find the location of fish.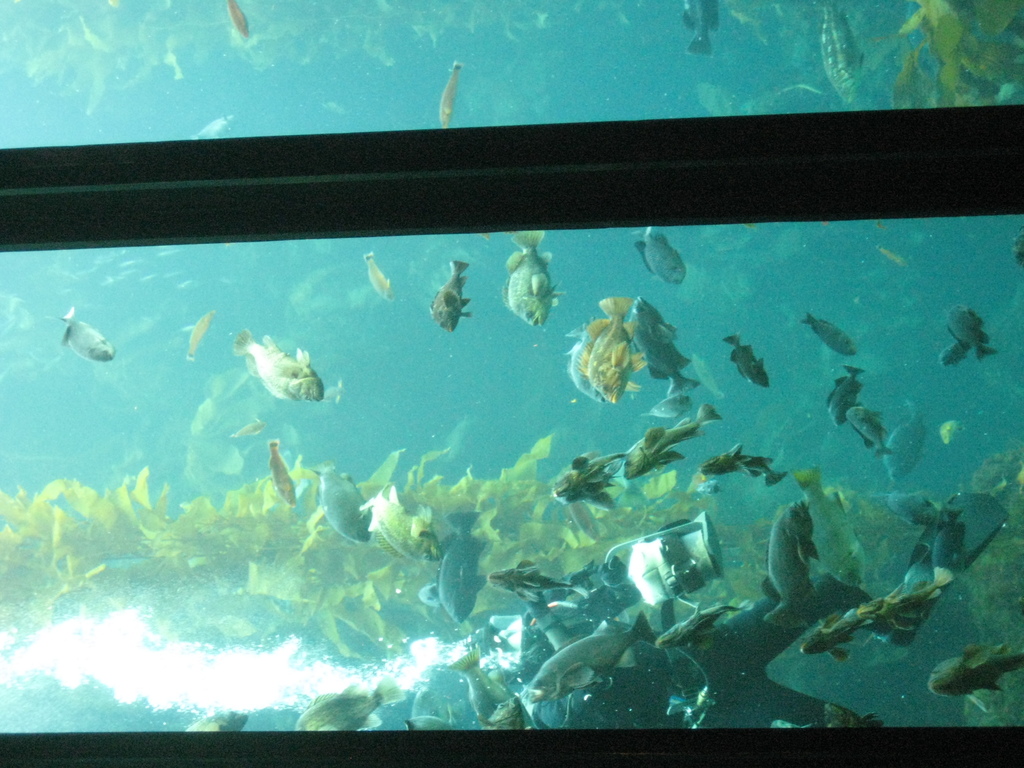
Location: x1=657 y1=586 x2=742 y2=645.
